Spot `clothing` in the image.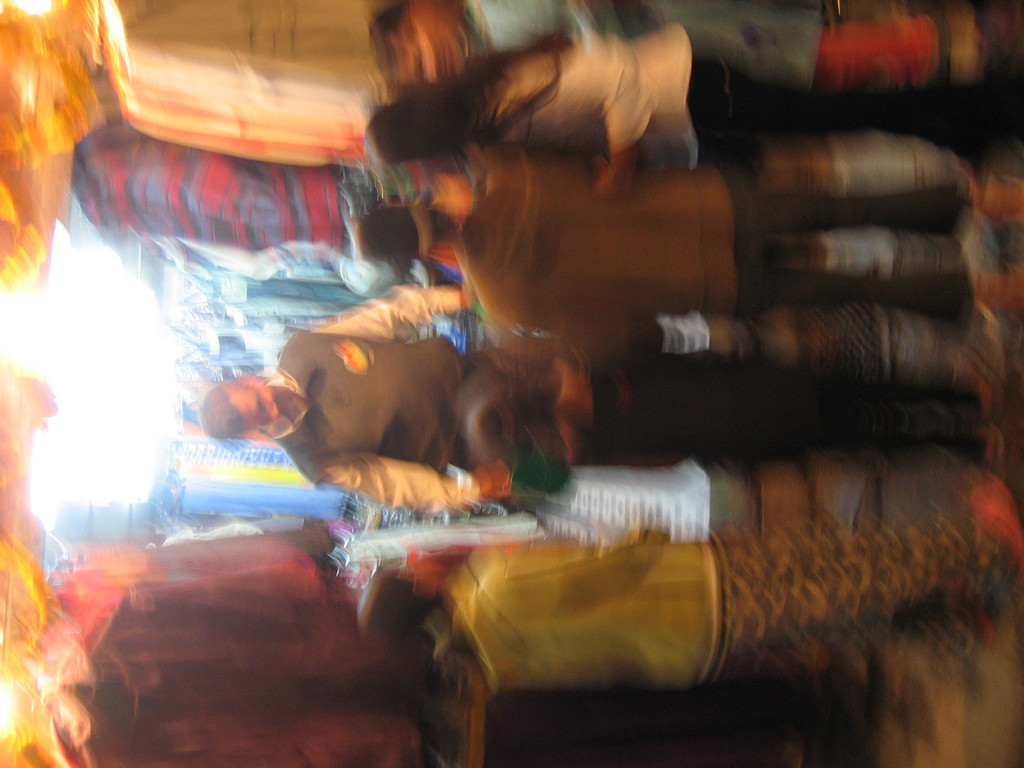
`clothing` found at rect(454, 156, 952, 371).
